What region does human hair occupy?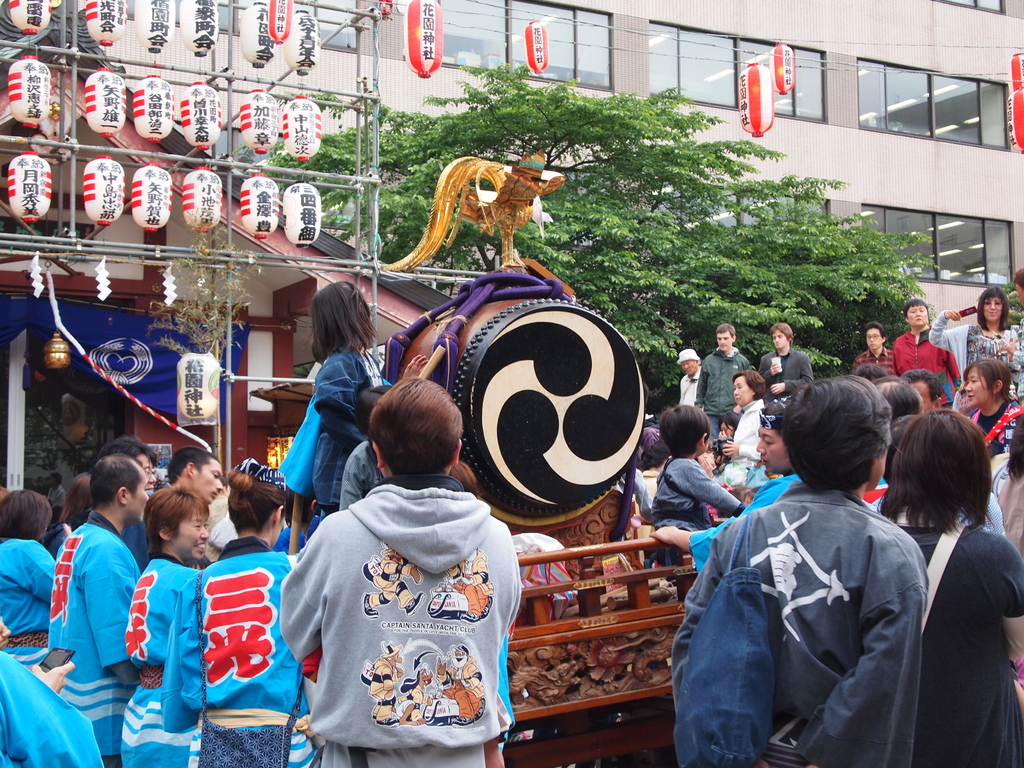
90 456 144 511.
